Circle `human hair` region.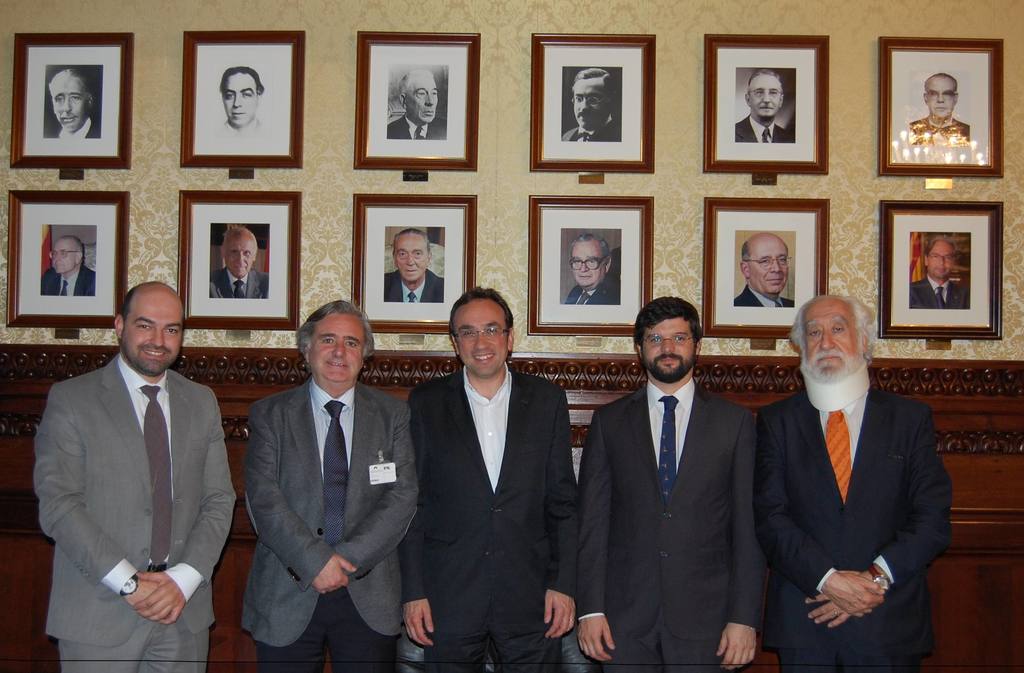
Region: 793:297:870:356.
